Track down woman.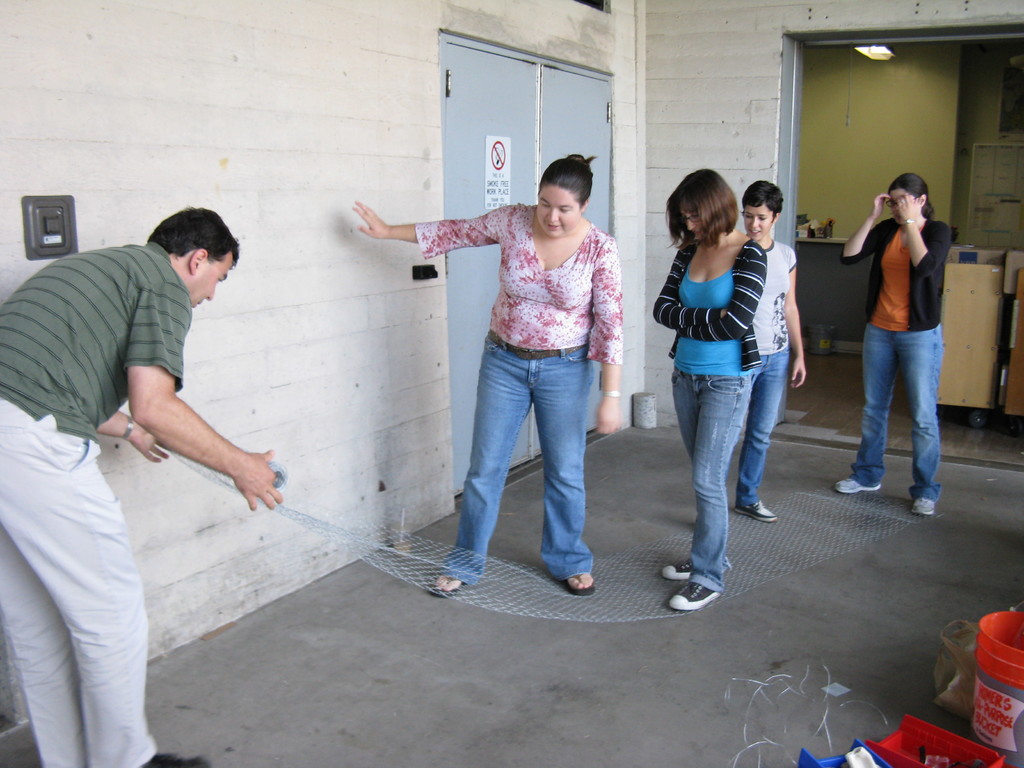
Tracked to crop(350, 150, 623, 595).
